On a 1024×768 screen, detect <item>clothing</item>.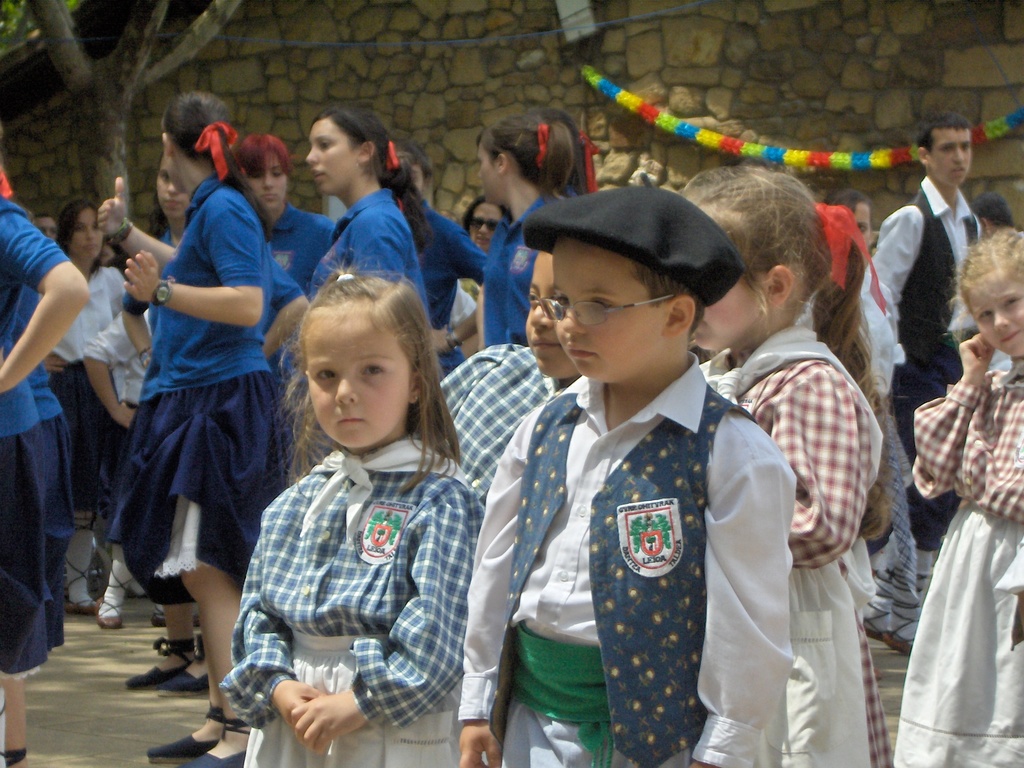
detection(476, 192, 563, 343).
